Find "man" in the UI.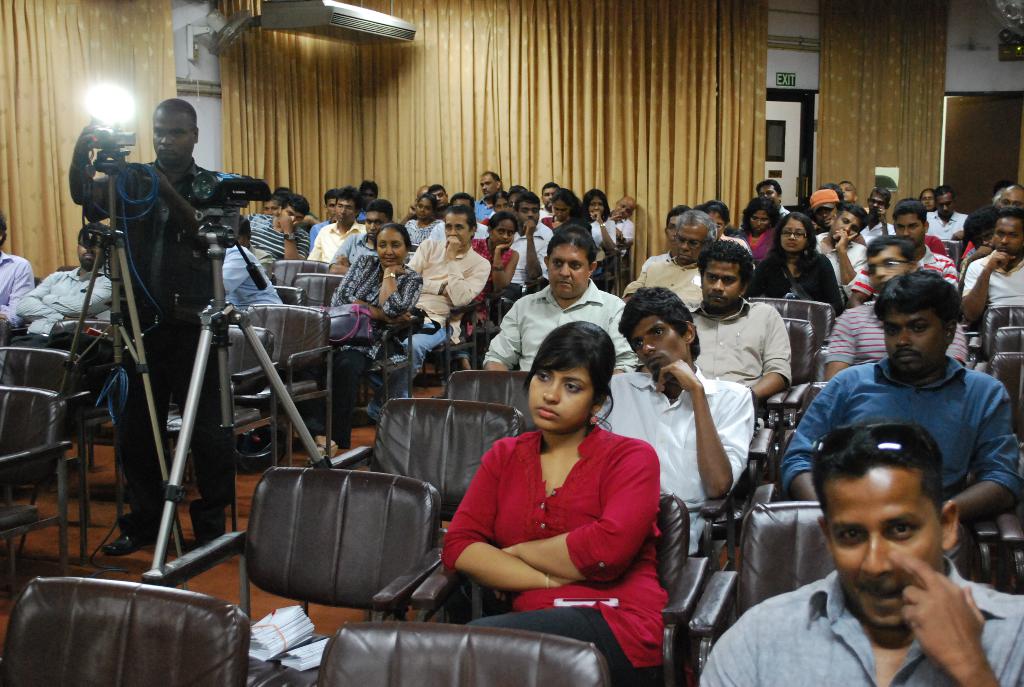
UI element at box(844, 201, 957, 307).
